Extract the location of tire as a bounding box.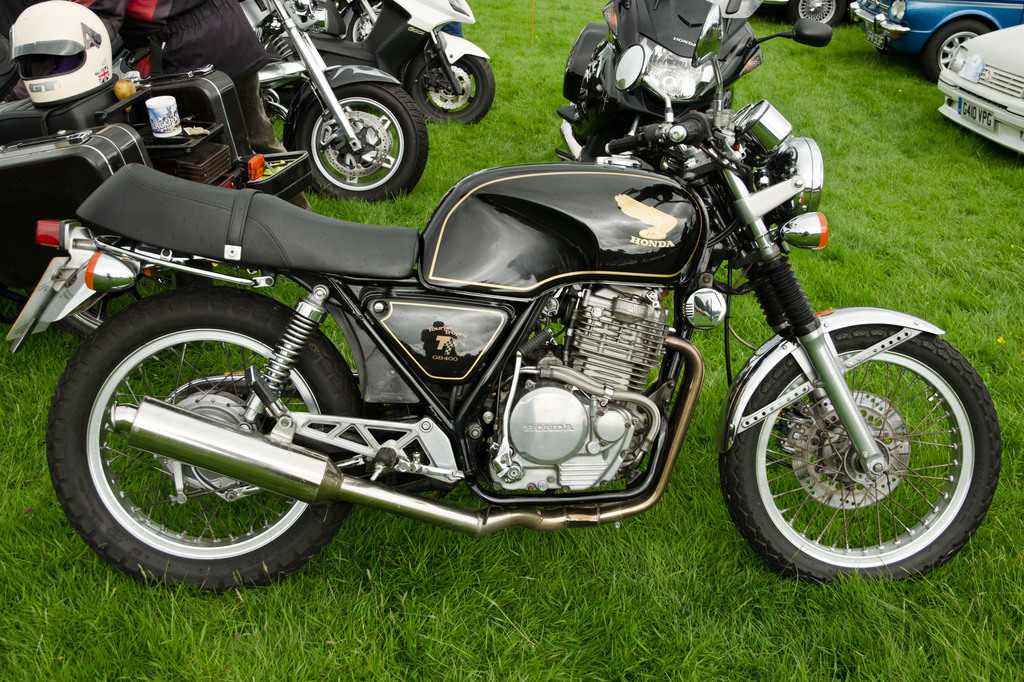
box=[922, 21, 989, 81].
